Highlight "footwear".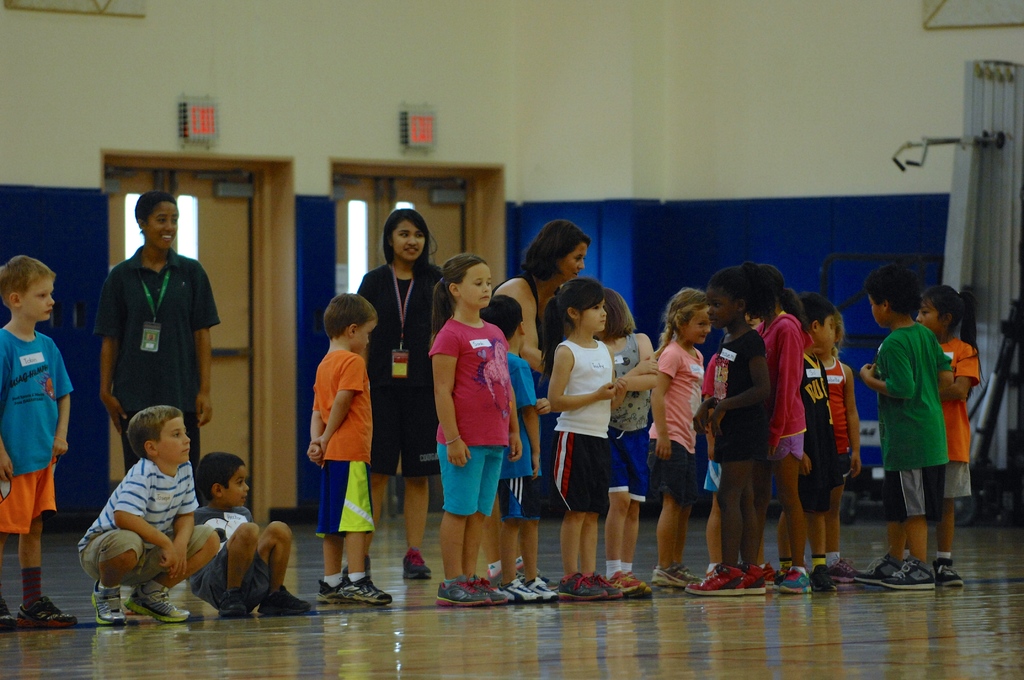
Highlighted region: bbox(436, 576, 492, 608).
